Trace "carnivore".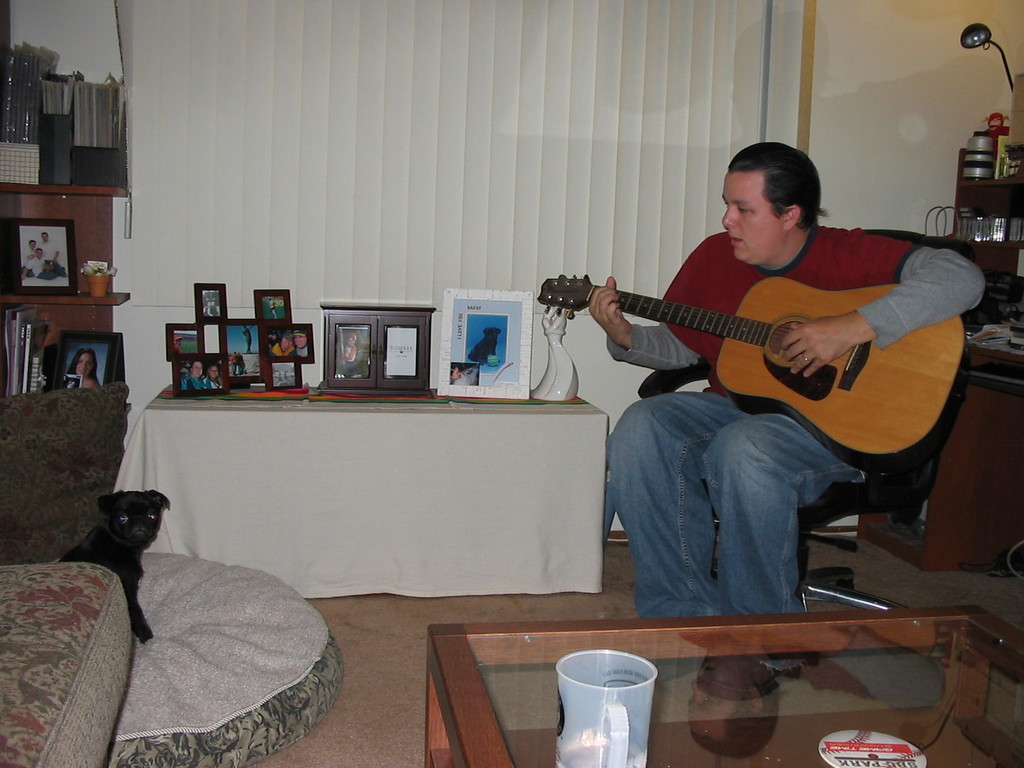
Traced to Rect(285, 367, 295, 386).
